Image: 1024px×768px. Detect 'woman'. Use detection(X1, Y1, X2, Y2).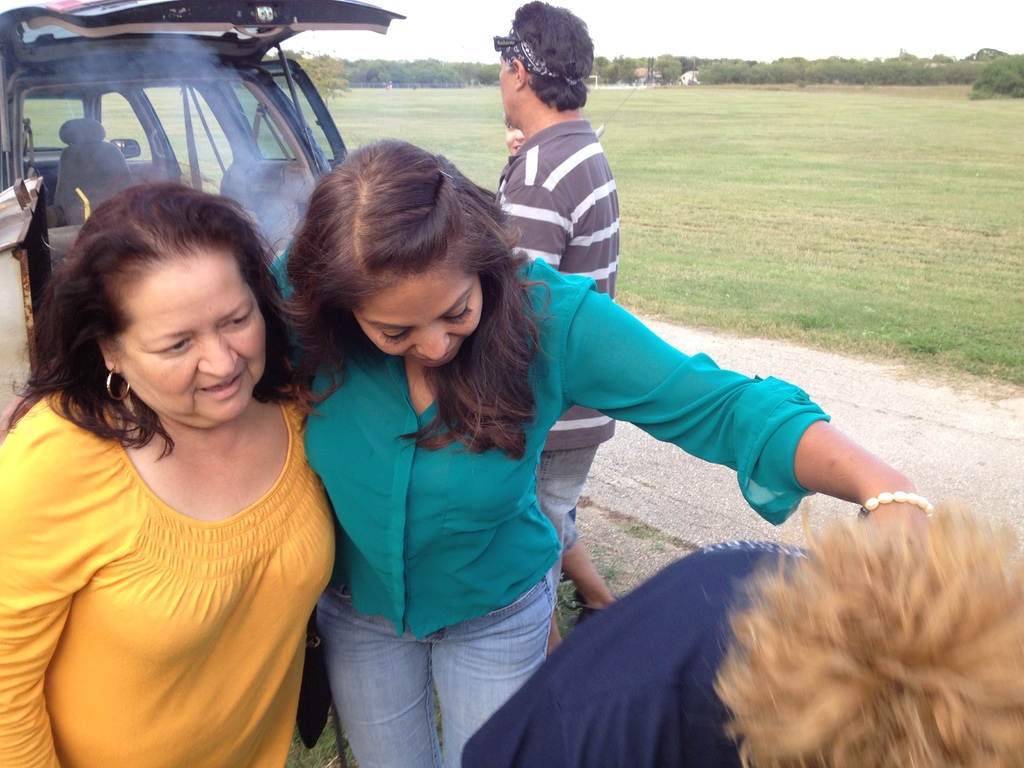
detection(461, 493, 1023, 767).
